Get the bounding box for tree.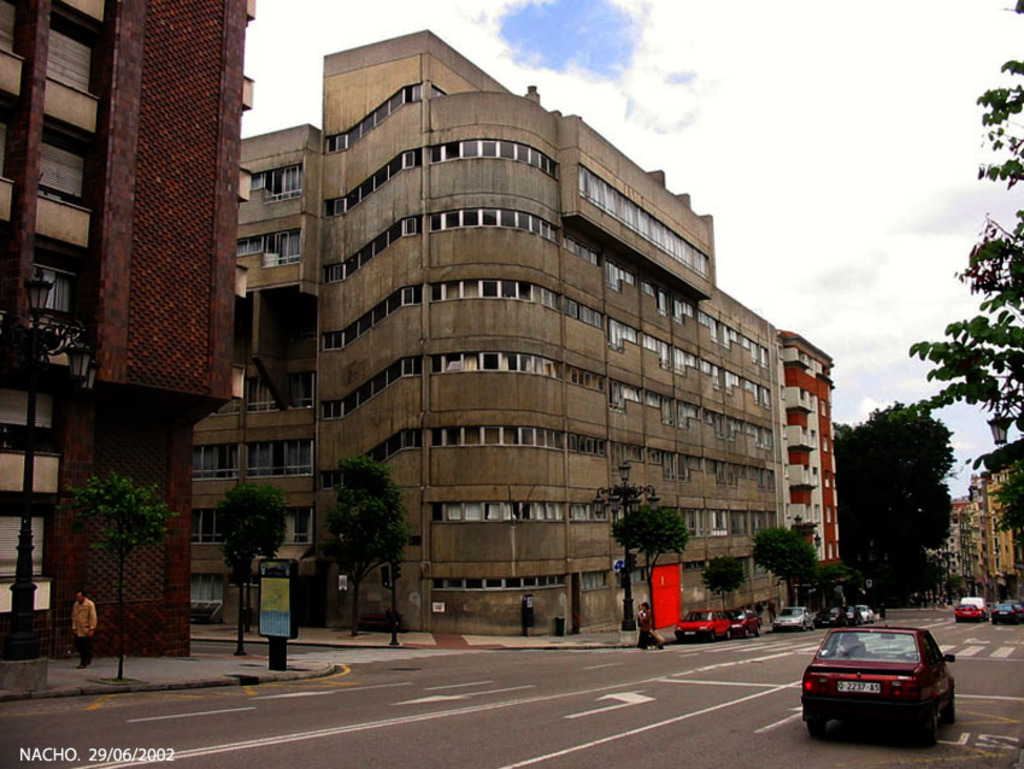
pyautogui.locateOnScreen(745, 513, 824, 616).
